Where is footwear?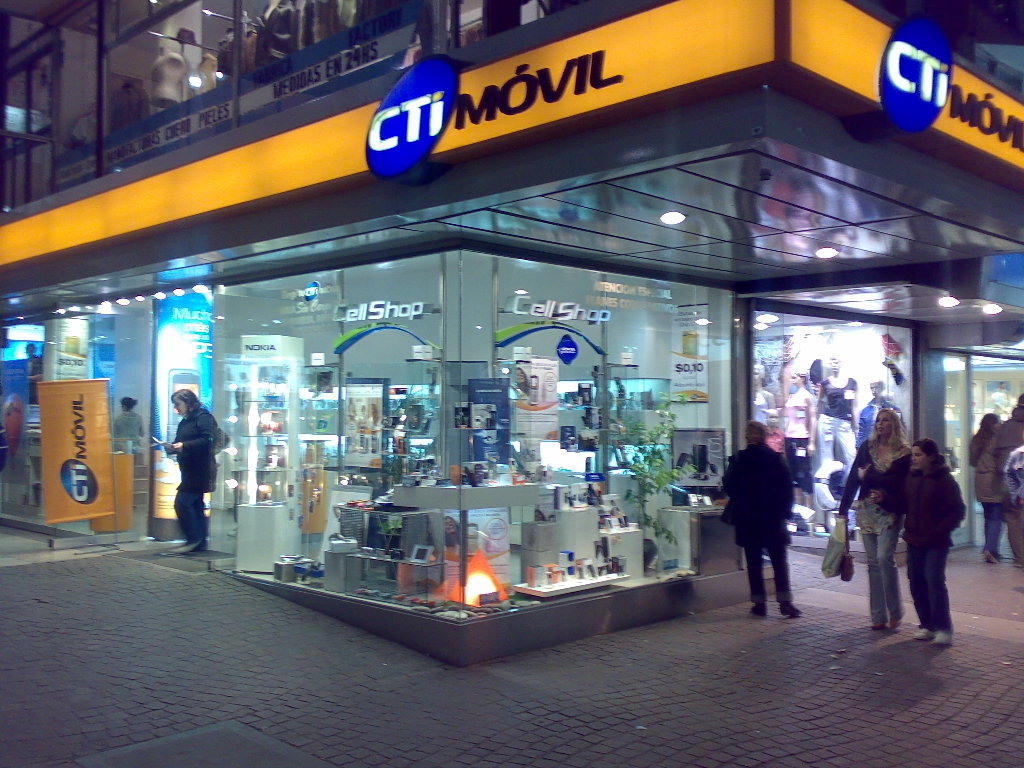
left=750, top=599, right=770, bottom=618.
